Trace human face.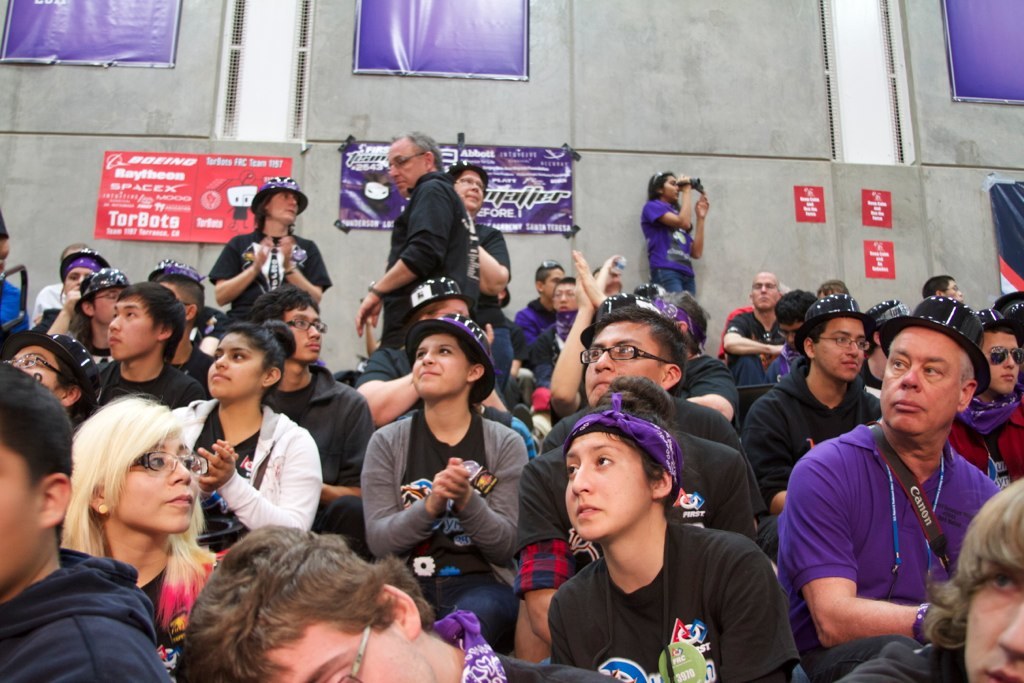
Traced to 259,619,430,682.
